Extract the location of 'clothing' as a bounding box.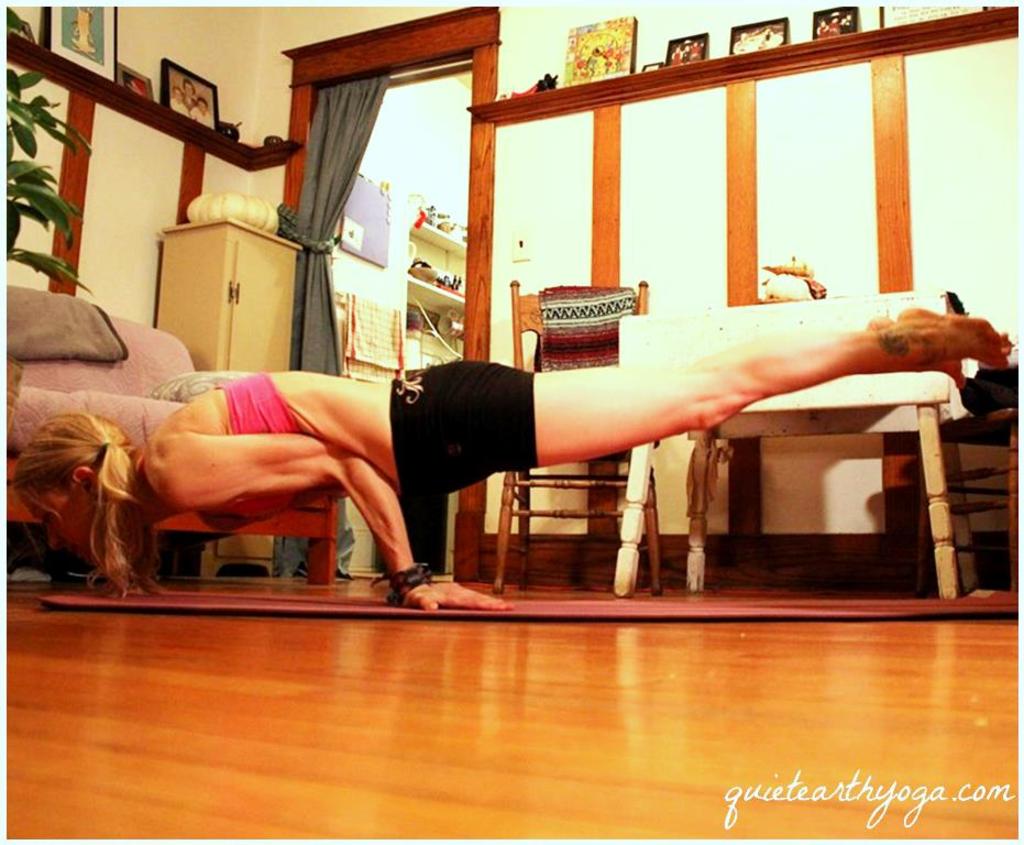
{"x1": 687, "y1": 45, "x2": 698, "y2": 59}.
